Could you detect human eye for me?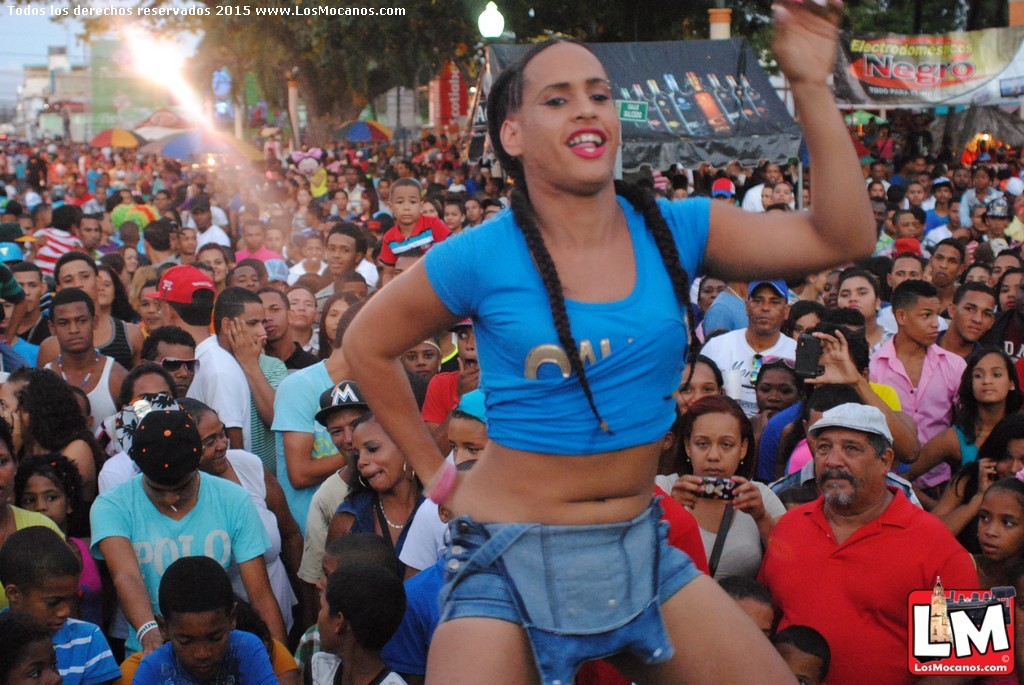
Detection result: [920,310,930,319].
